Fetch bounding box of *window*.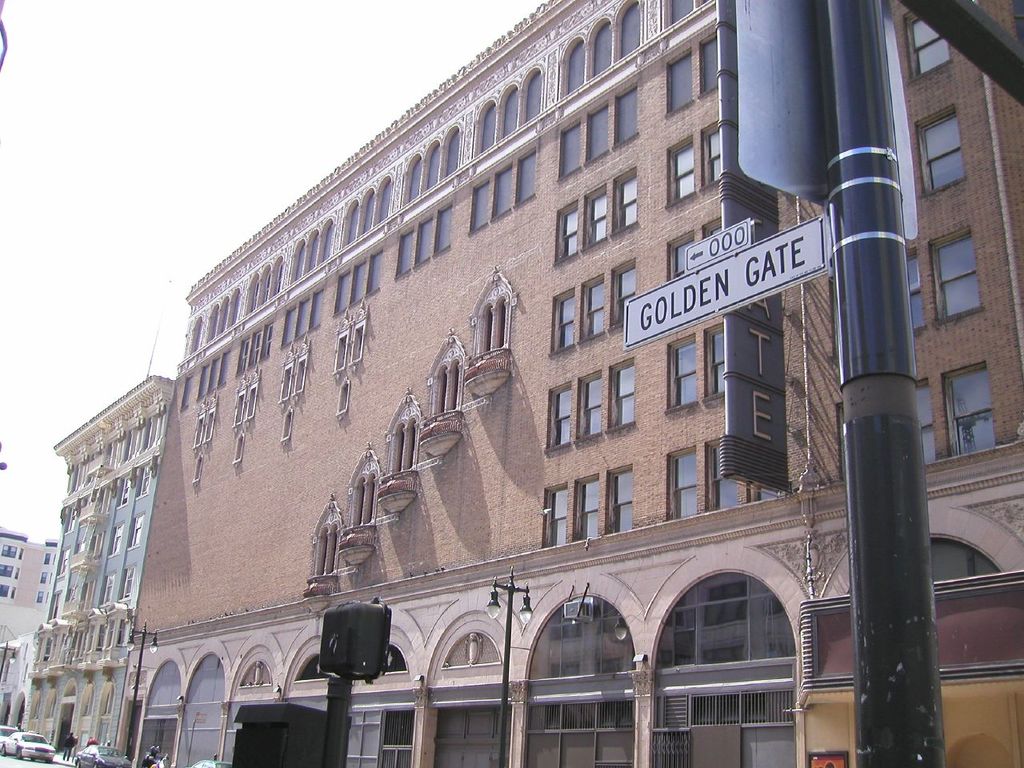
Bbox: box(415, 215, 433, 266).
